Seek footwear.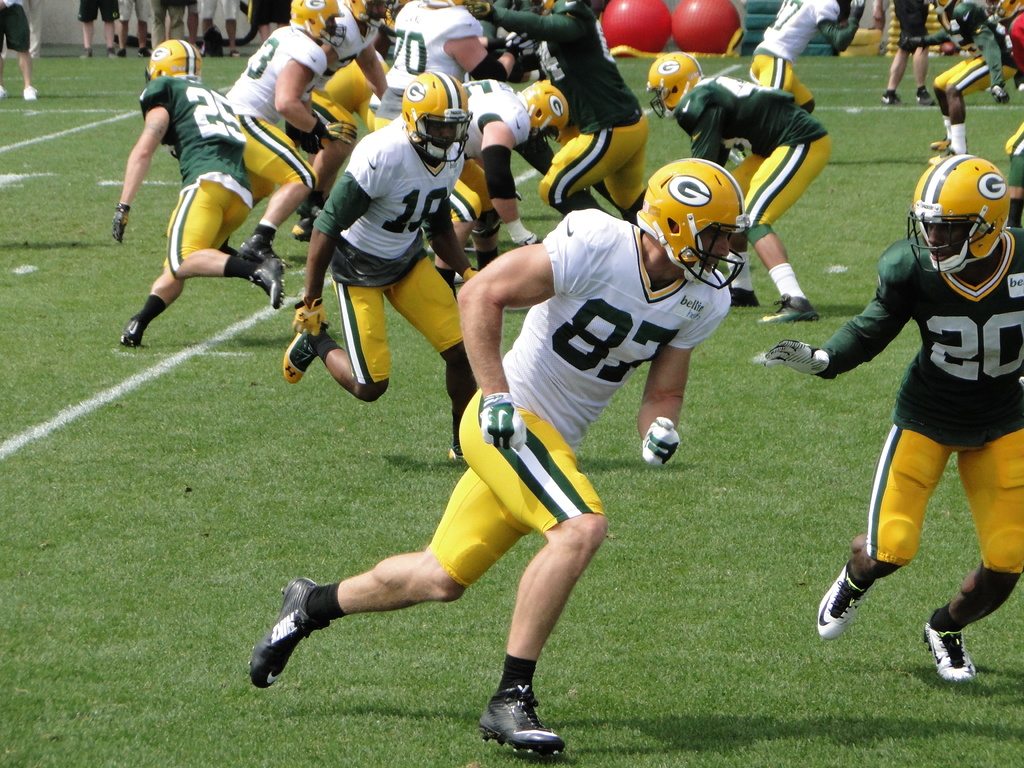
[751,294,822,327].
